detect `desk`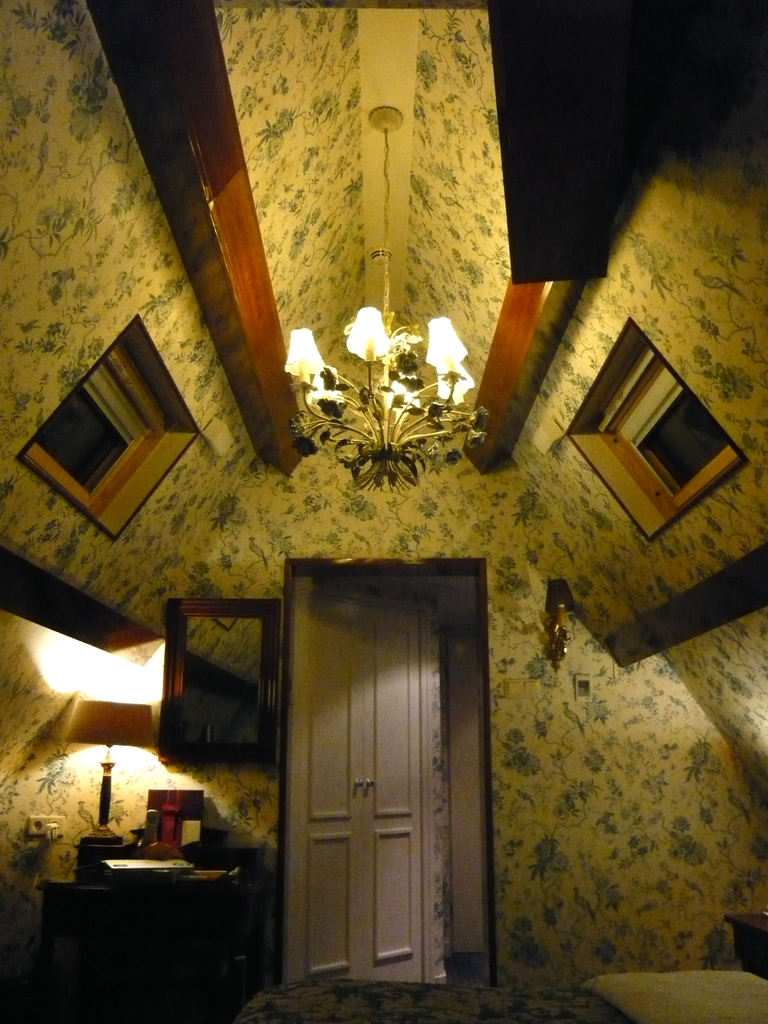
<box>26,825,277,1000</box>
